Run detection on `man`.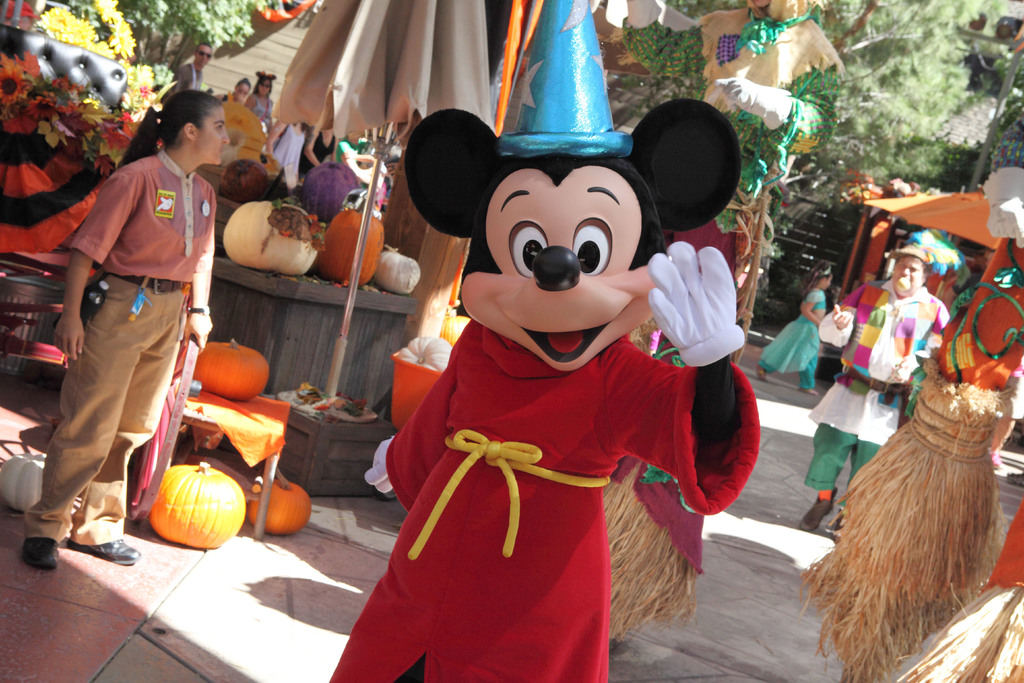
Result: region(169, 40, 215, 94).
